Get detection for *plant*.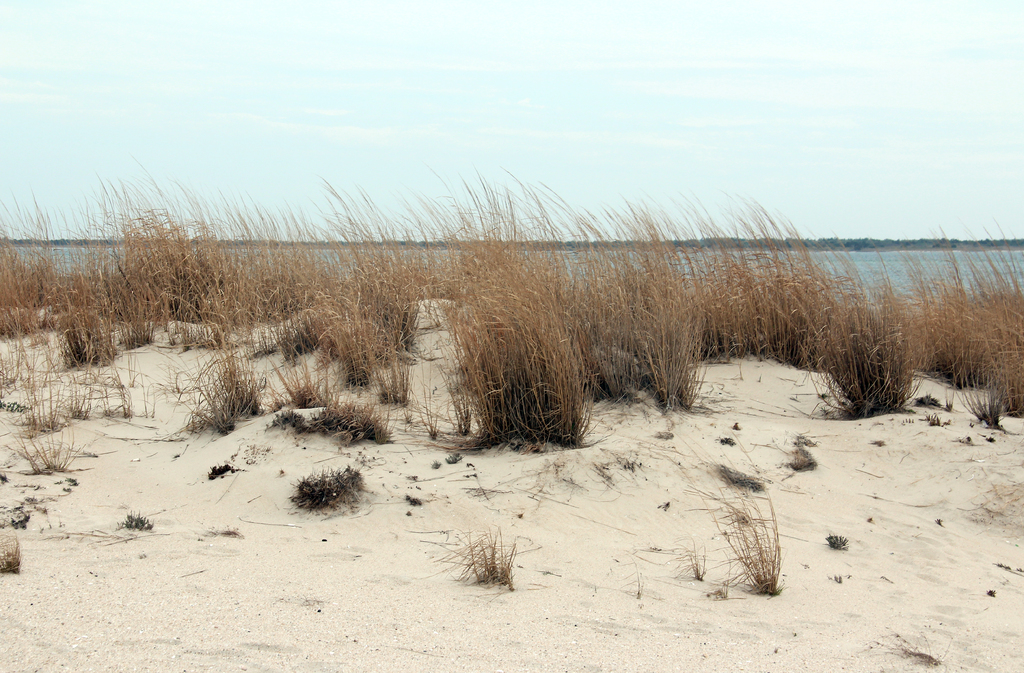
Detection: {"x1": 0, "y1": 535, "x2": 19, "y2": 578}.
